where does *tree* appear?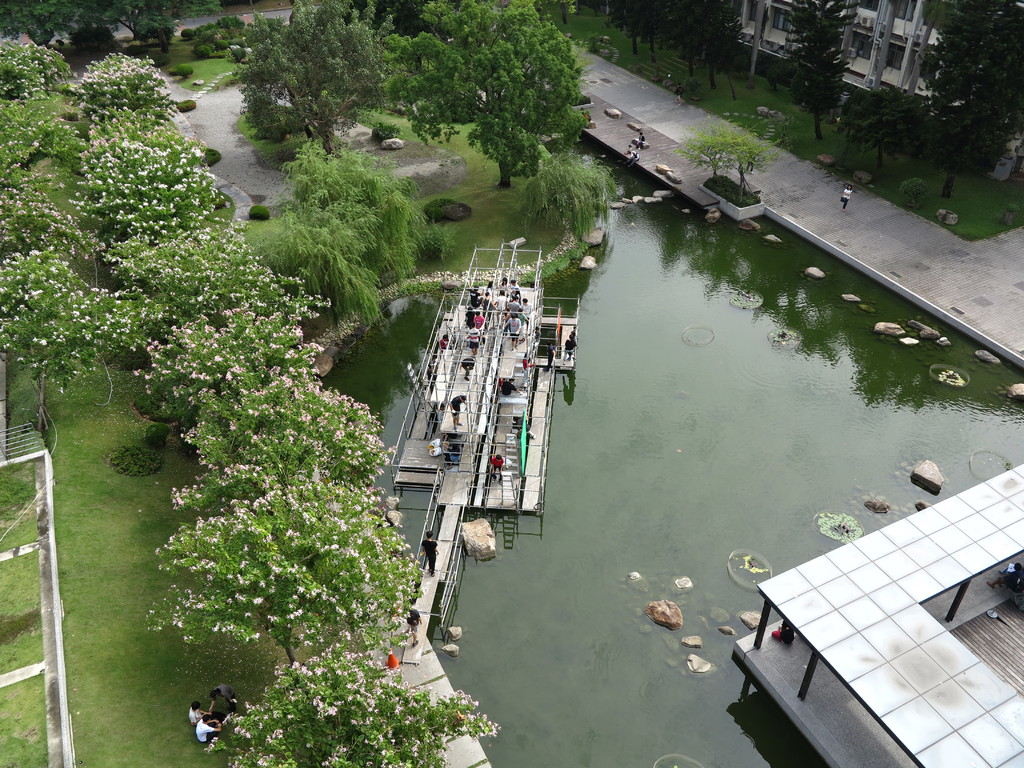
Appears at <box>382,0,596,193</box>.
